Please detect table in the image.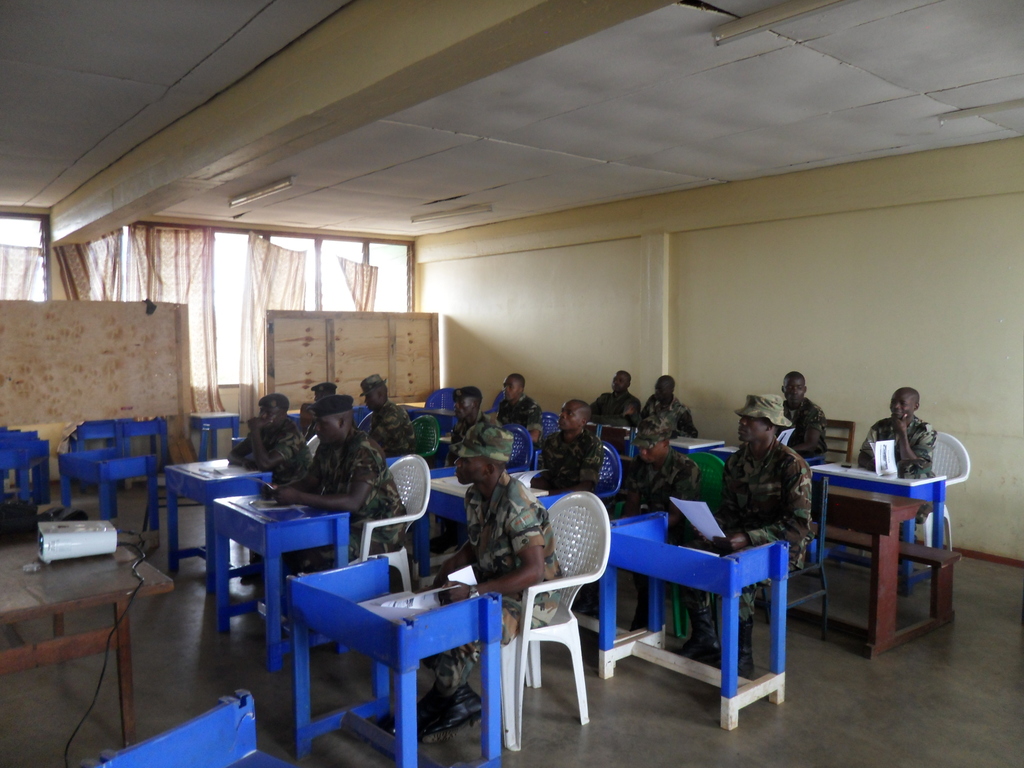
292/549/501/767.
